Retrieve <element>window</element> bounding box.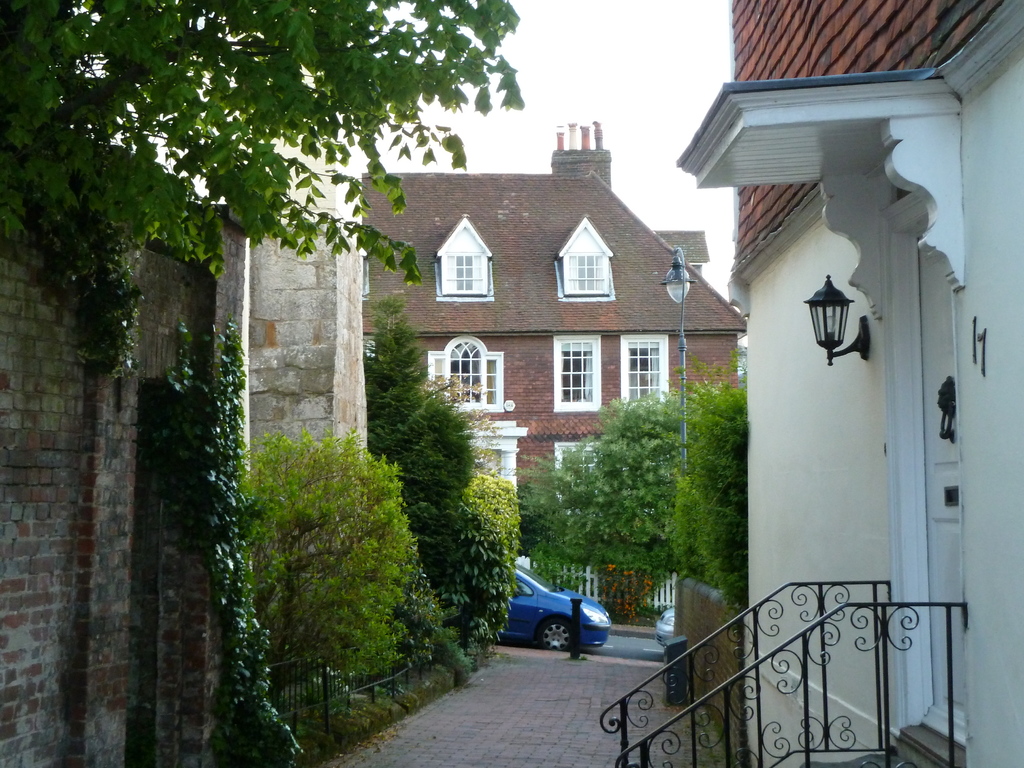
Bounding box: bbox=[557, 442, 611, 511].
